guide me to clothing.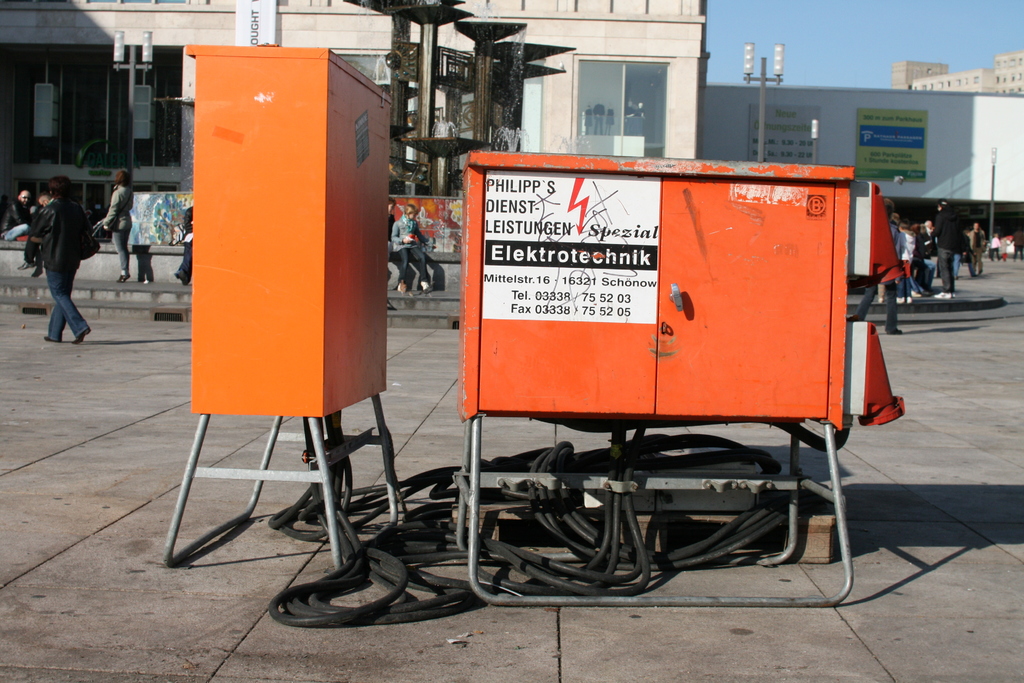
Guidance: bbox=(390, 211, 433, 284).
